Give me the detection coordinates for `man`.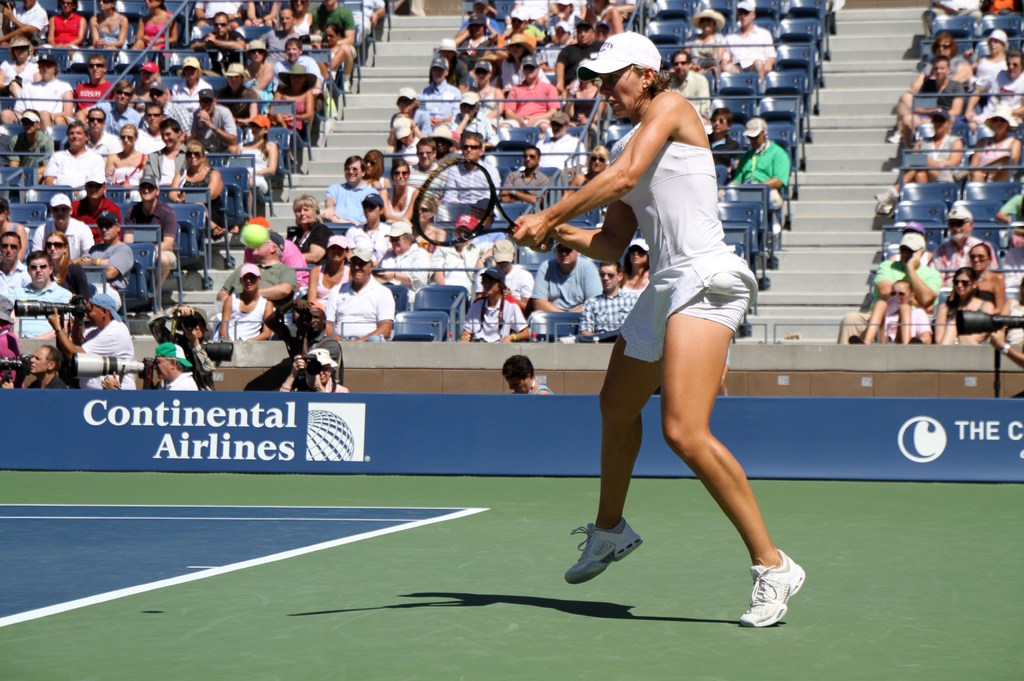
<region>931, 202, 1004, 277</region>.
